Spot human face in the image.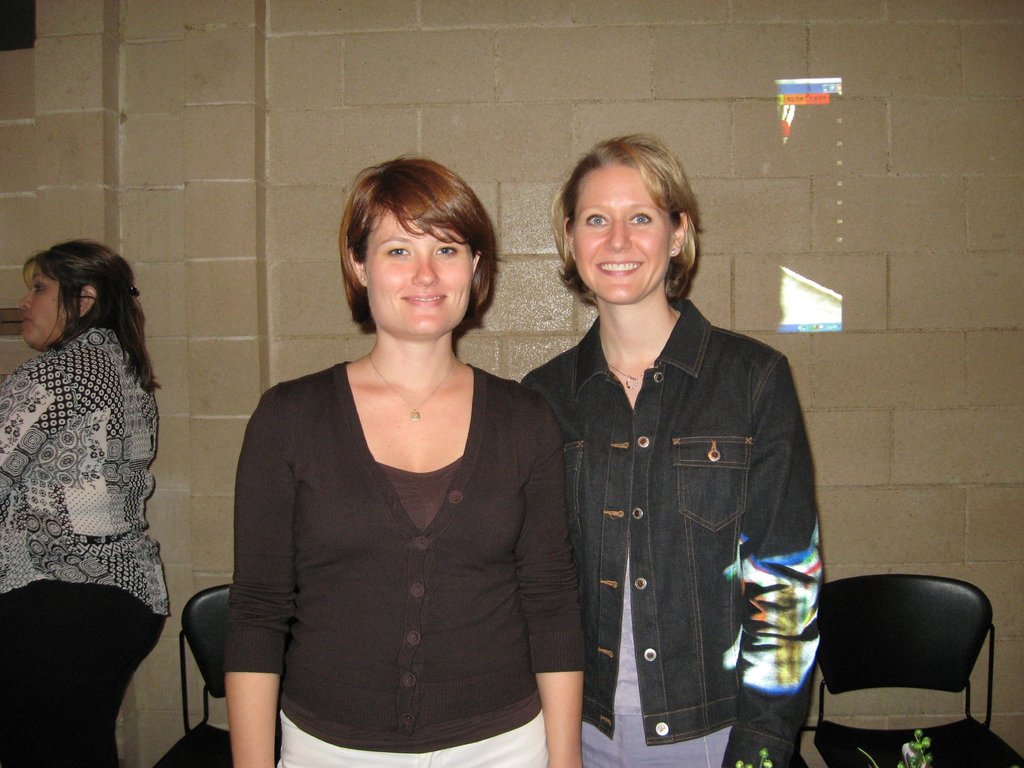
human face found at <bbox>363, 205, 474, 341</bbox>.
